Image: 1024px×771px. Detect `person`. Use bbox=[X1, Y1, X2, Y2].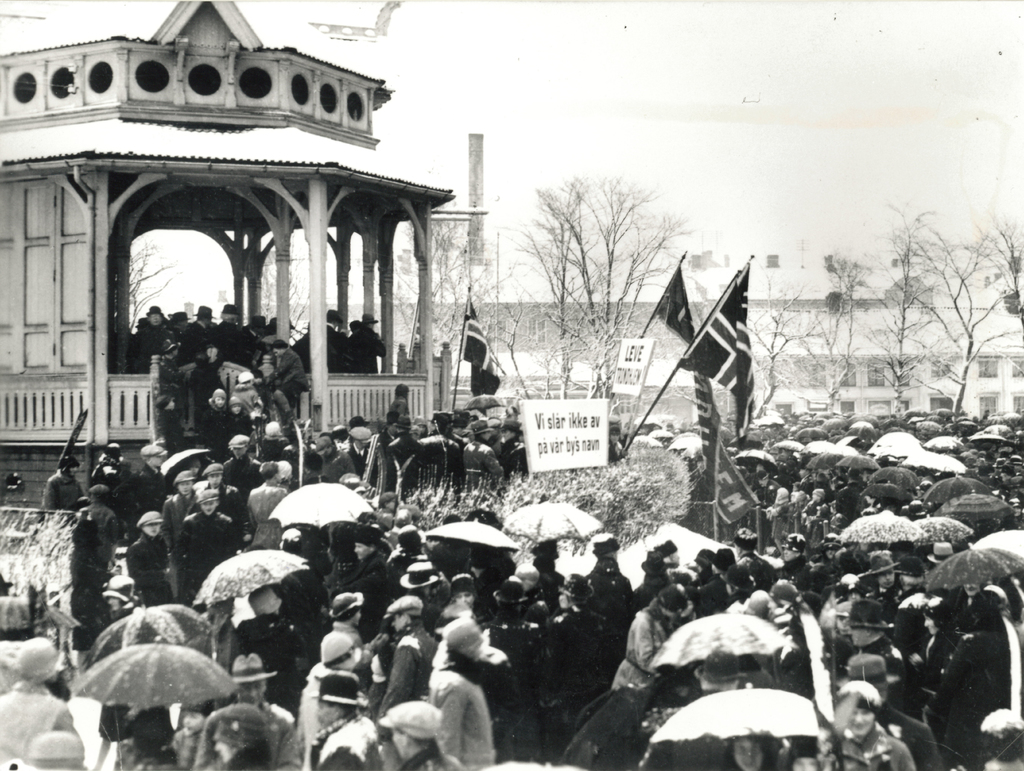
bbox=[684, 552, 722, 618].
